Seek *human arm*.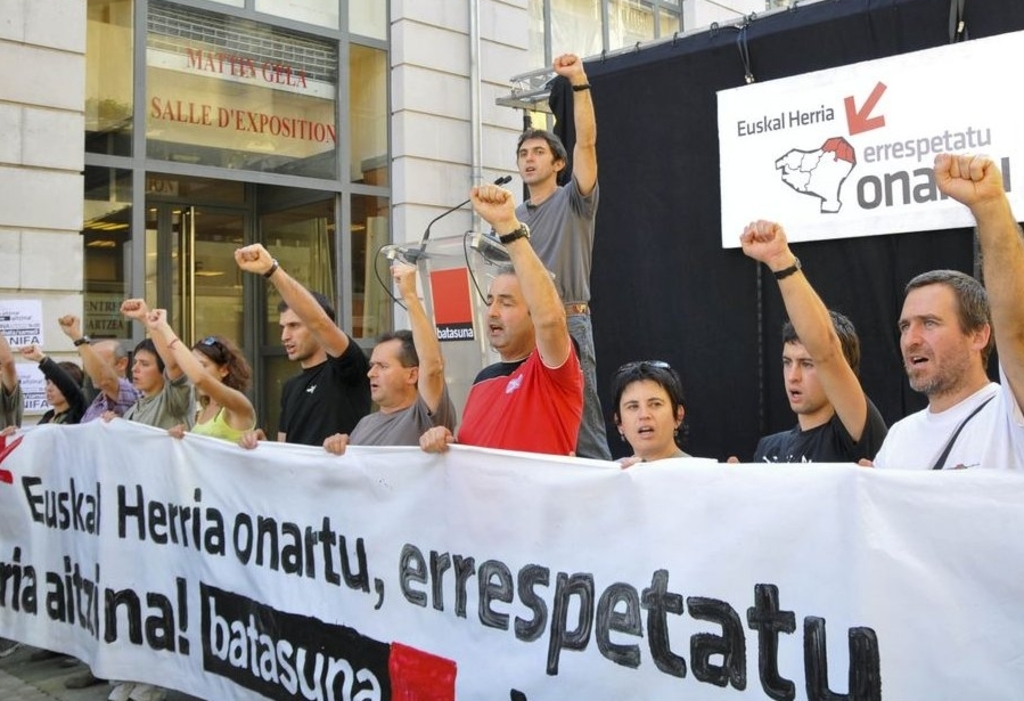
{"left": 232, "top": 422, "right": 269, "bottom": 453}.
